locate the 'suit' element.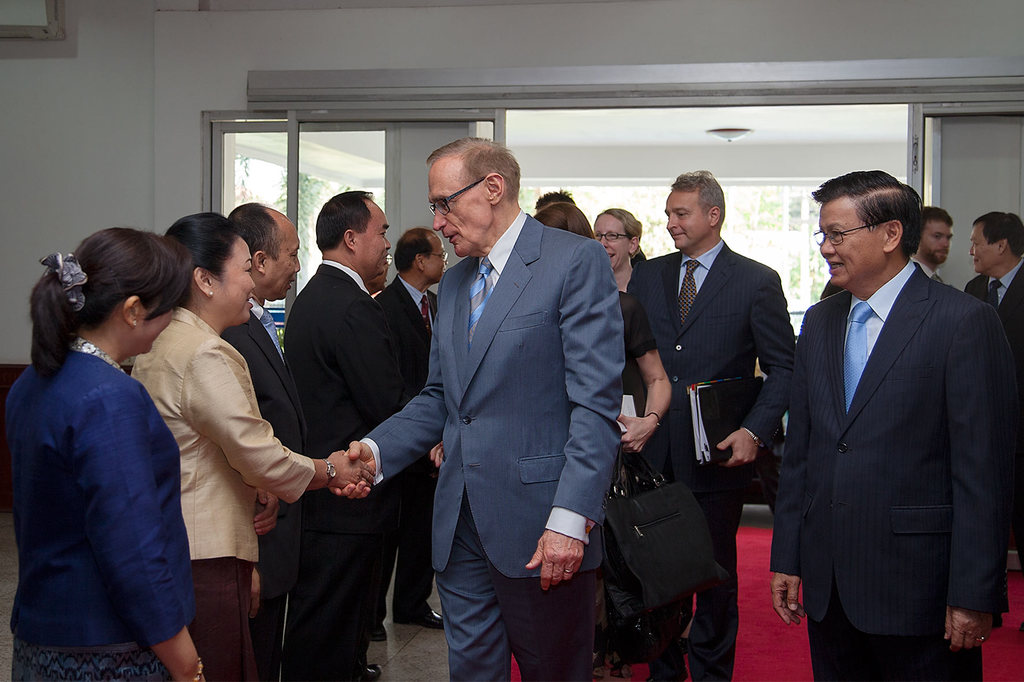
Element bbox: pyautogui.locateOnScreen(968, 262, 1023, 528).
